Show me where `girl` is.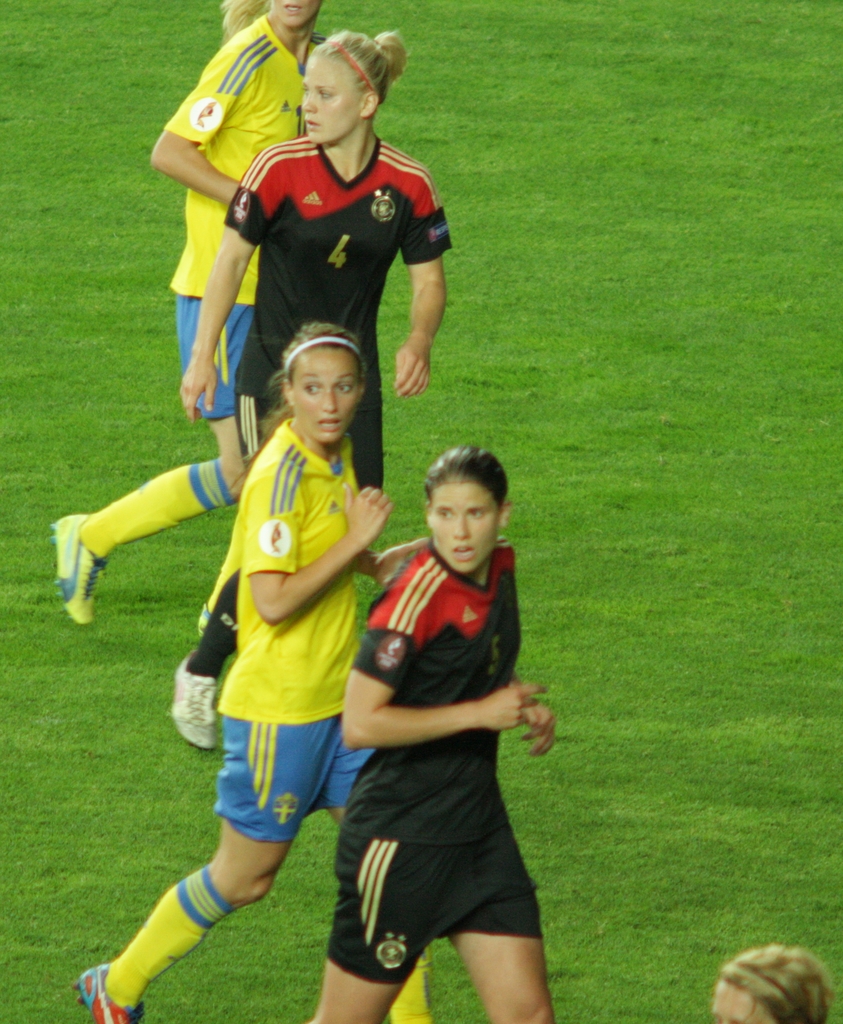
`girl` is at bbox=[58, 38, 452, 626].
